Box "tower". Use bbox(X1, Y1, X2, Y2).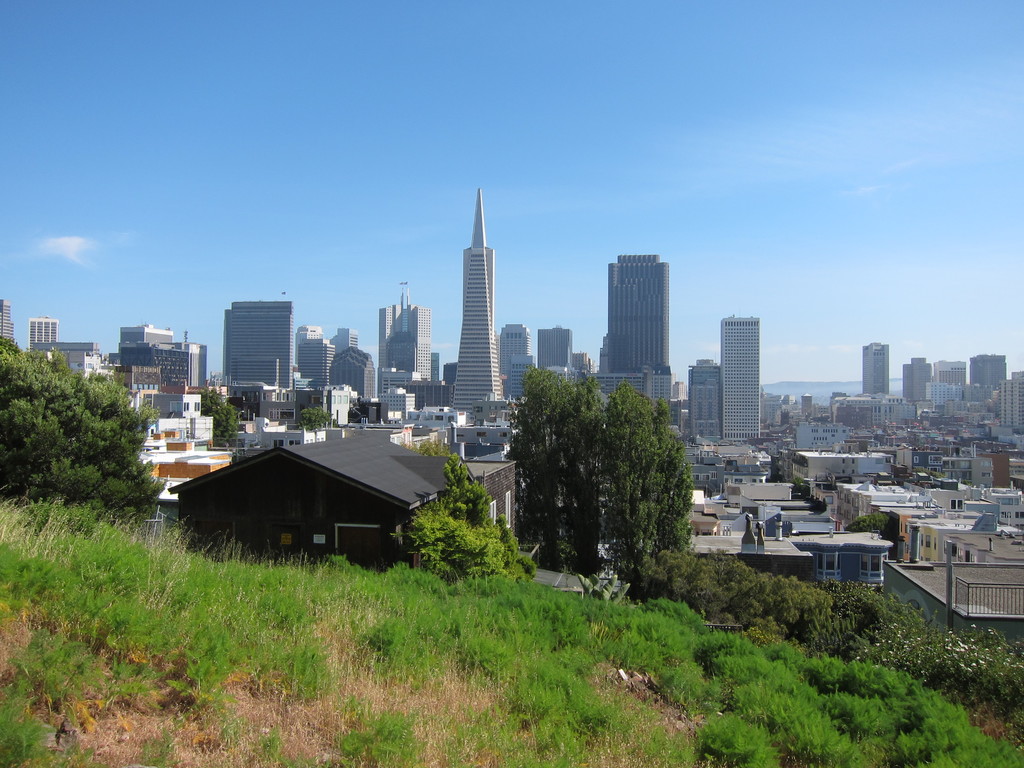
bbox(379, 385, 417, 416).
